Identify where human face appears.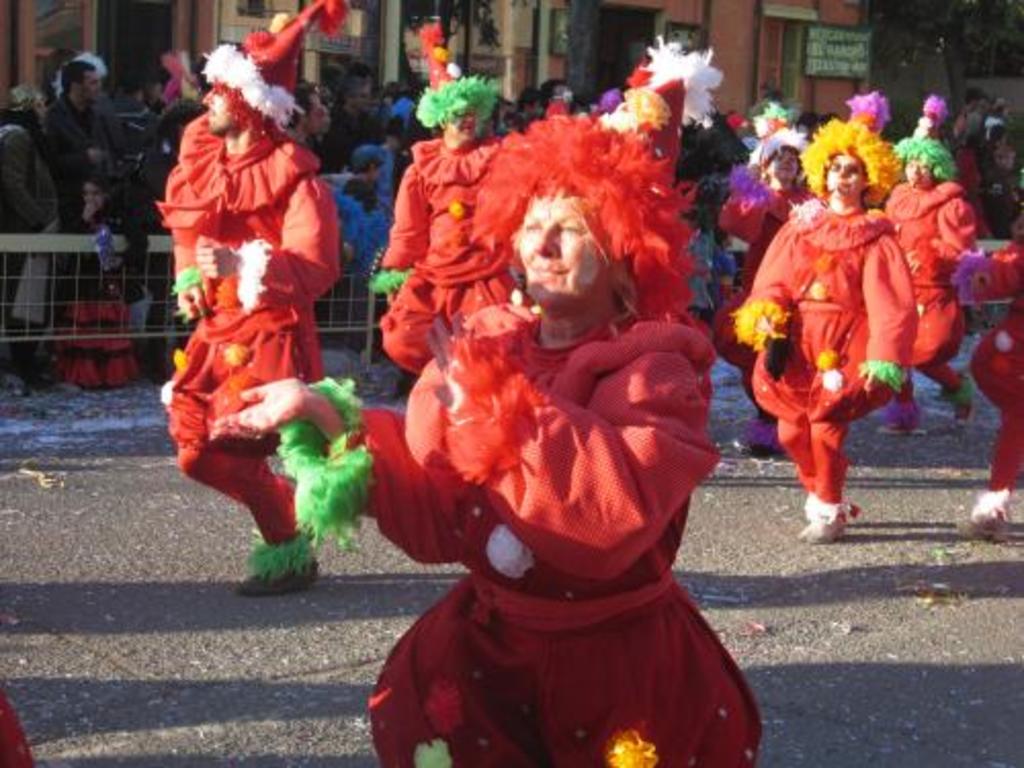
Appears at region(201, 78, 244, 137).
